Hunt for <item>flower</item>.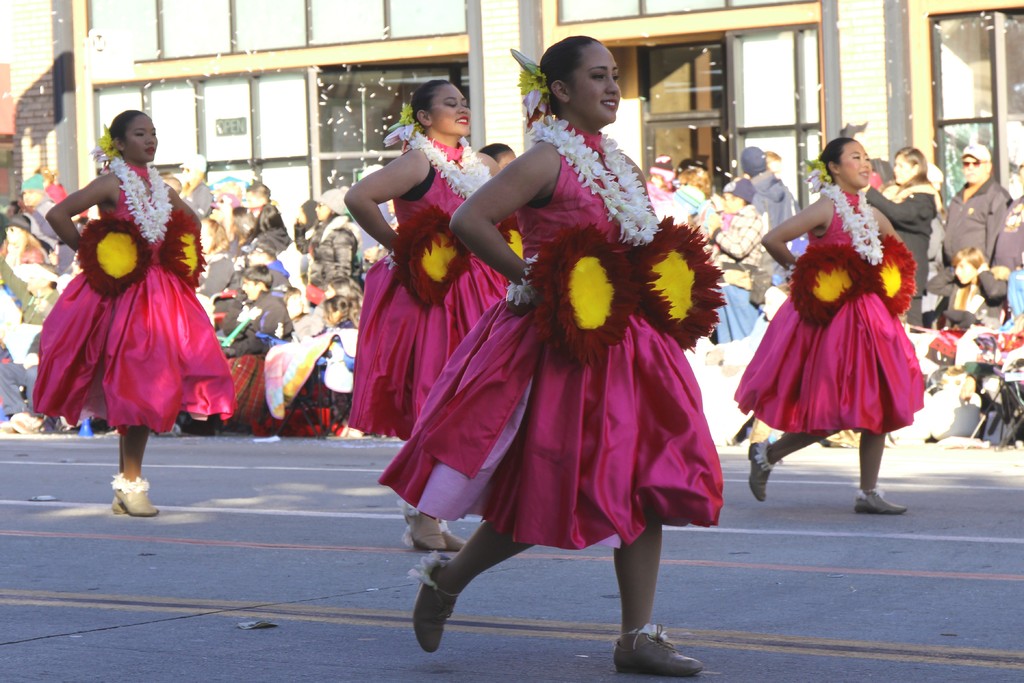
Hunted down at bbox=[872, 236, 917, 311].
